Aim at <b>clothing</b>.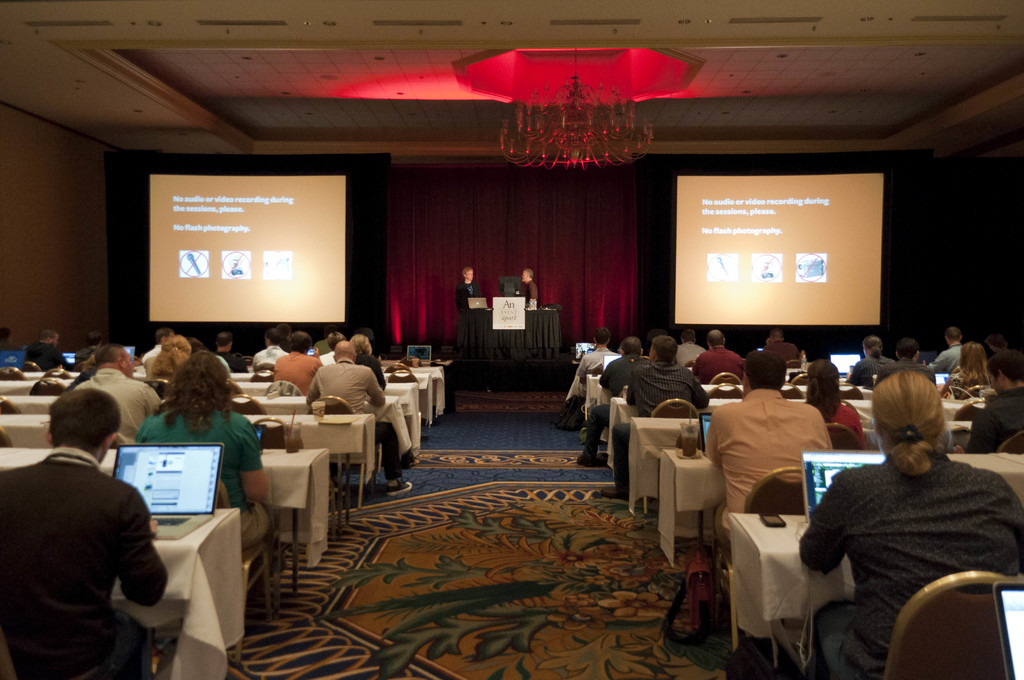
Aimed at <bbox>698, 387, 835, 569</bbox>.
